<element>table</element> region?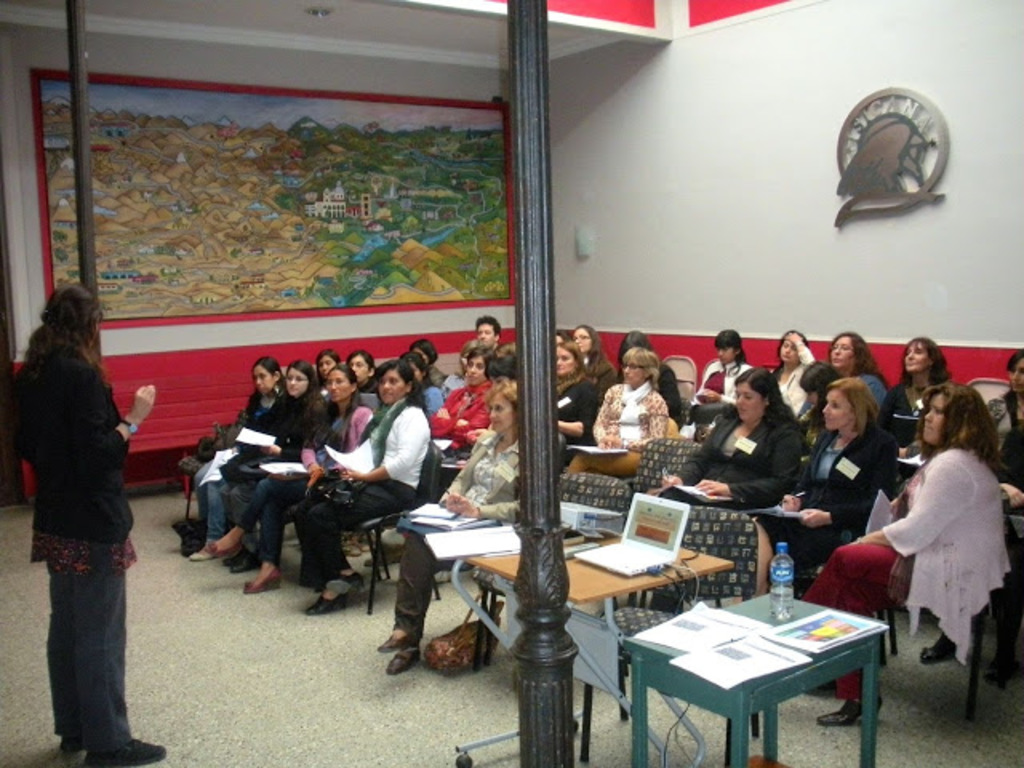
[left=626, top=589, right=883, bottom=766]
